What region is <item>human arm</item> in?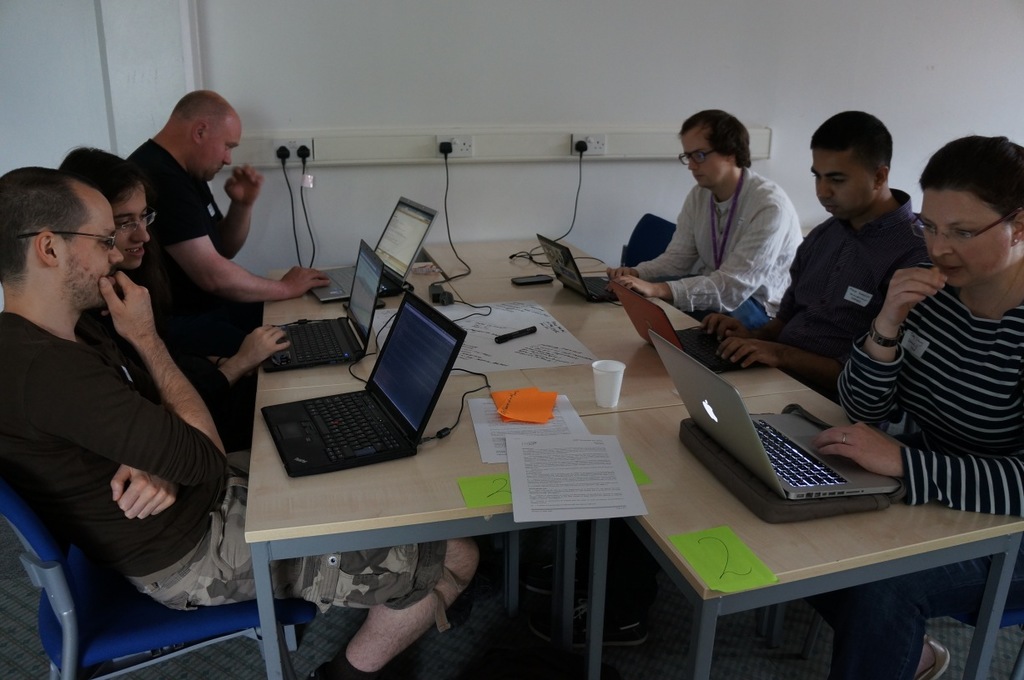
rect(185, 318, 292, 403).
